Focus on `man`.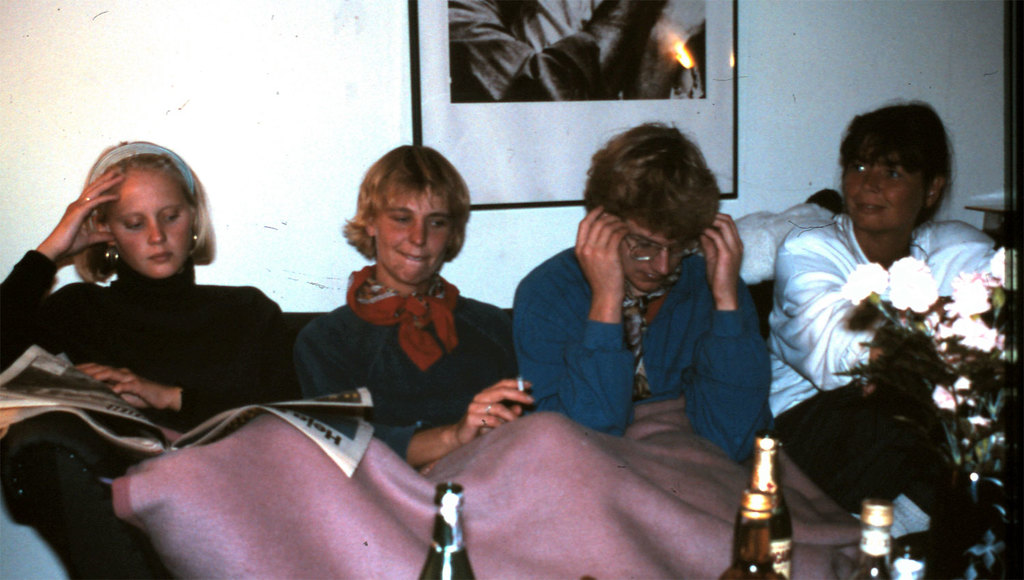
Focused at 496, 162, 780, 459.
